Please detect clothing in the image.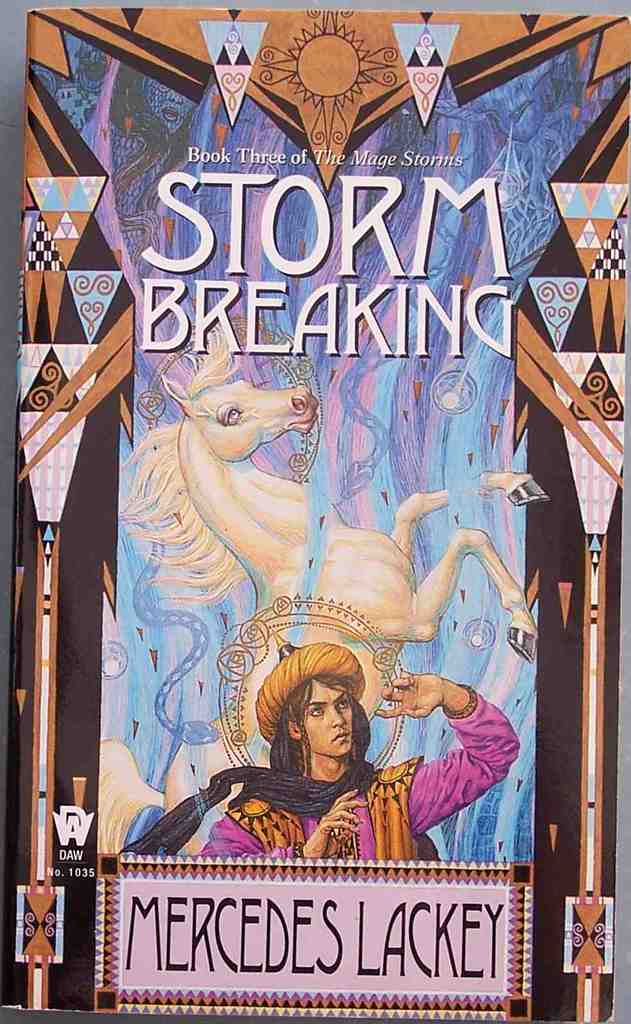
[left=202, top=680, right=506, bottom=888].
